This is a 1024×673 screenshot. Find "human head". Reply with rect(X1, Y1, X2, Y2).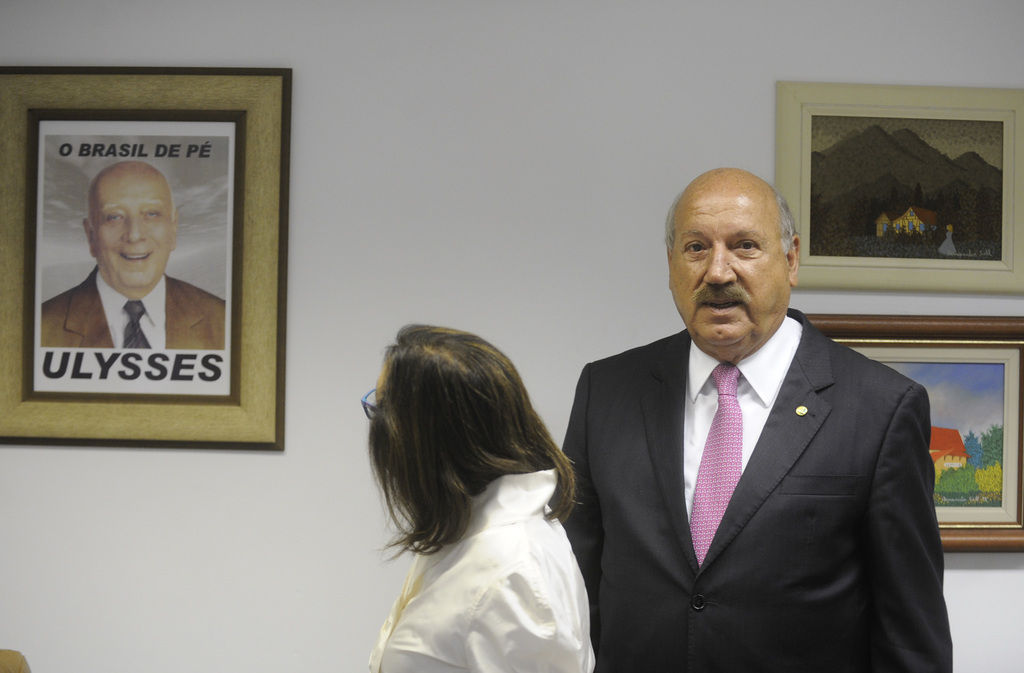
rect(80, 163, 178, 299).
